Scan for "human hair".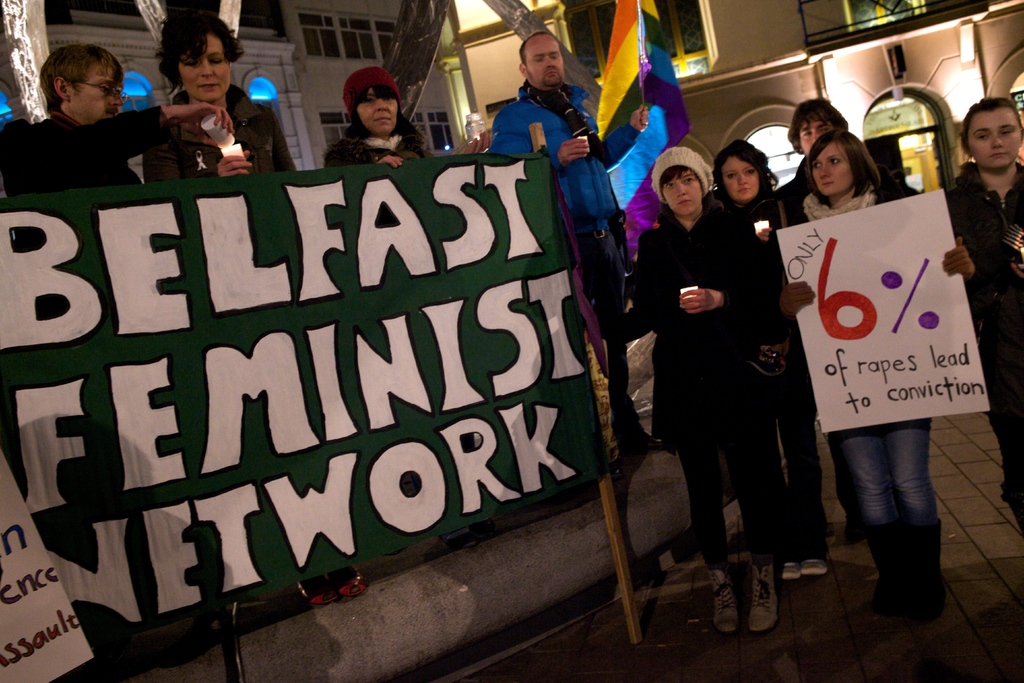
Scan result: left=341, top=86, right=417, bottom=151.
